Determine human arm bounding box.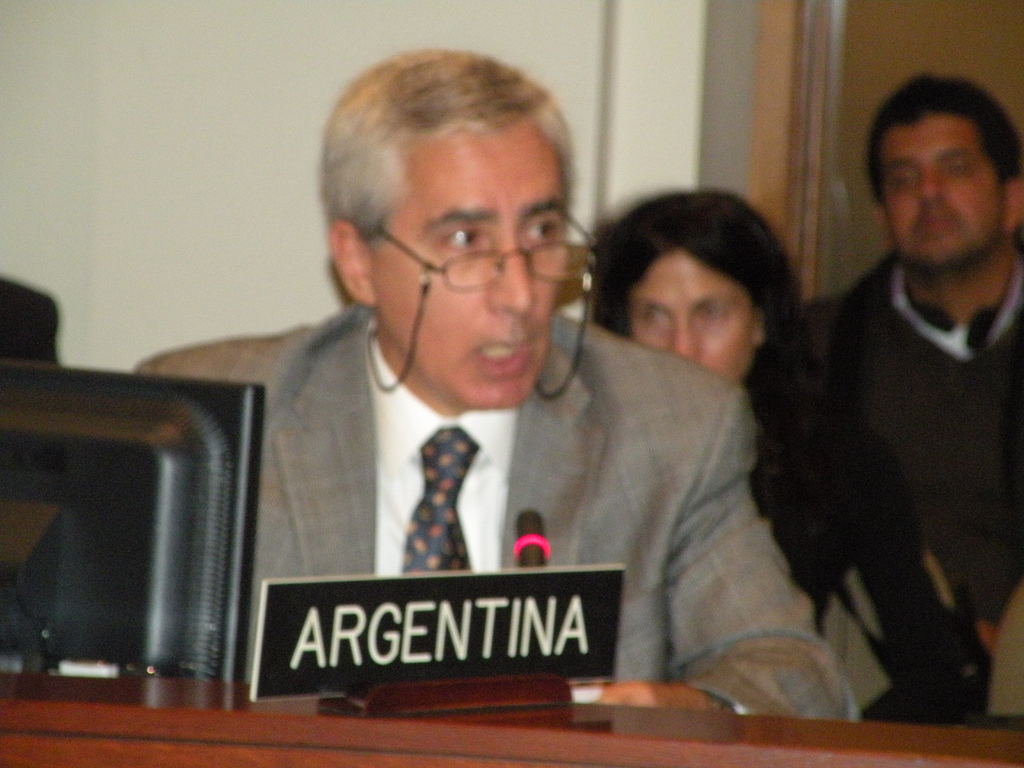
Determined: Rect(761, 283, 991, 706).
